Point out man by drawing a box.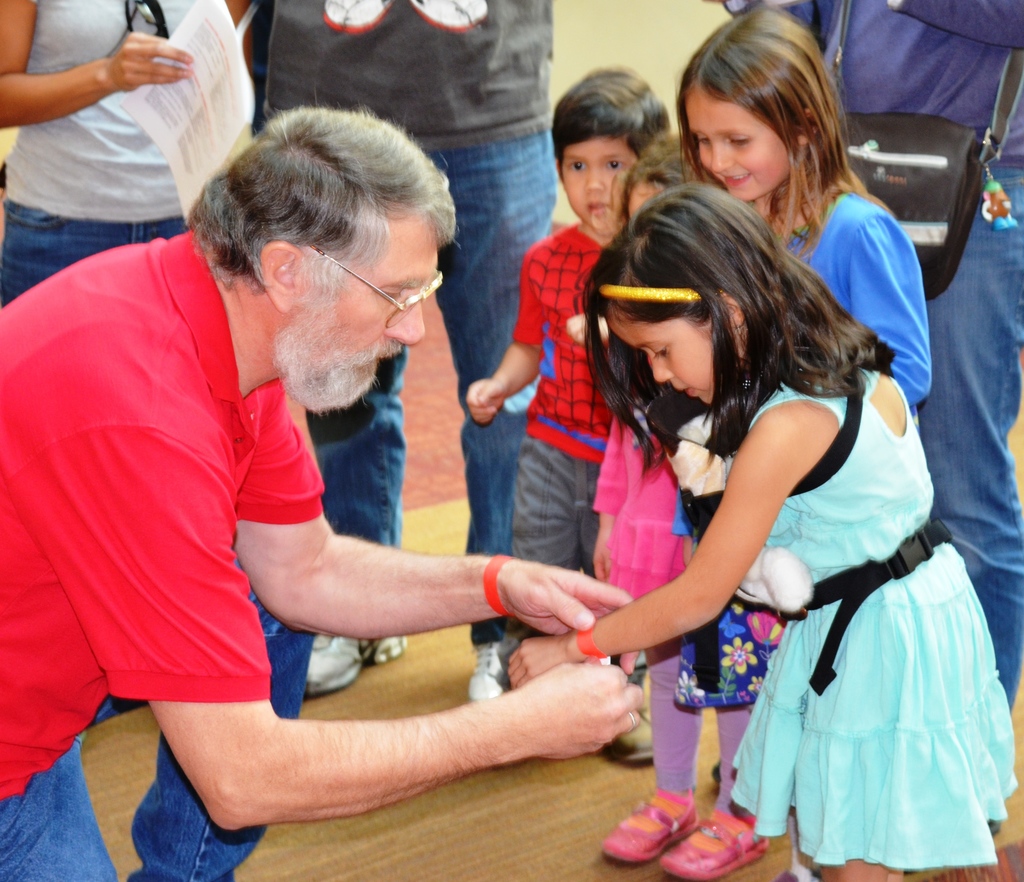
BBox(723, 0, 1023, 710).
